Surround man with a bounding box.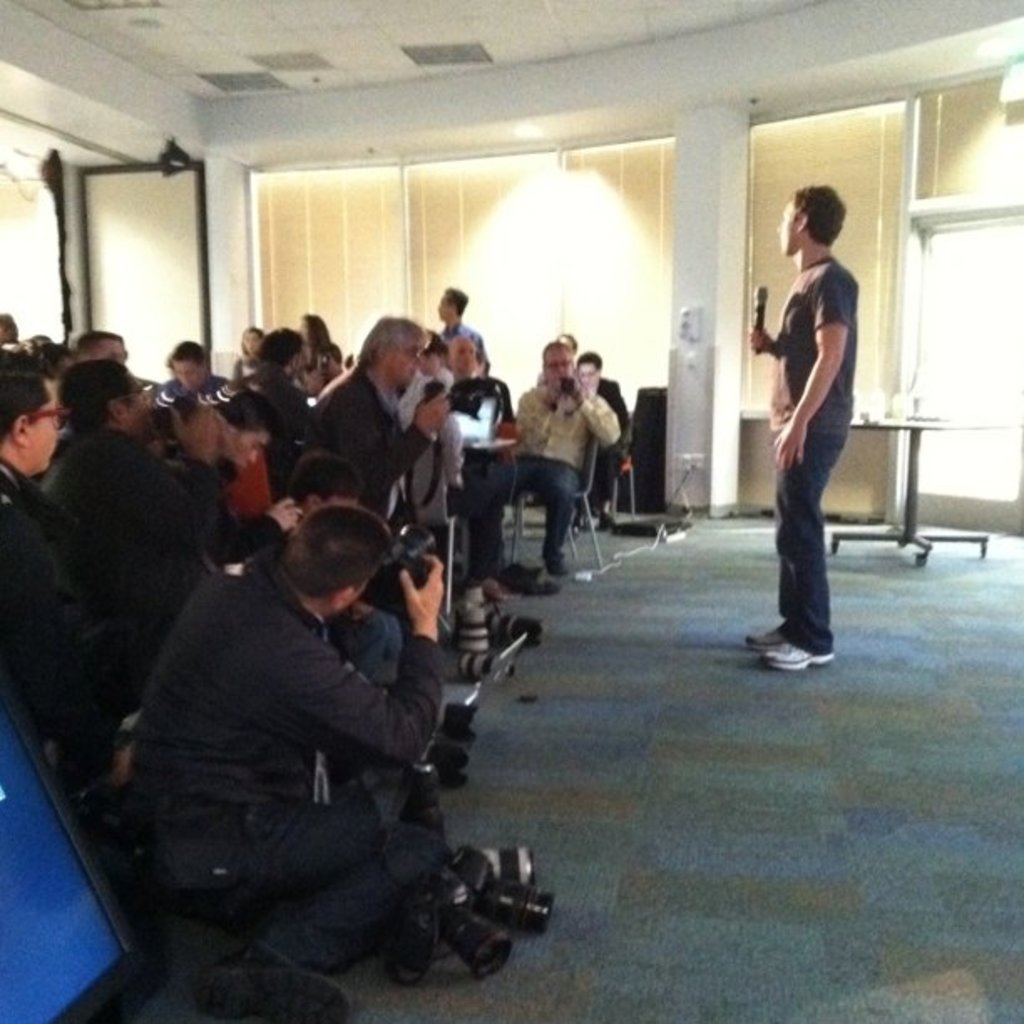
x1=467, y1=336, x2=622, y2=566.
